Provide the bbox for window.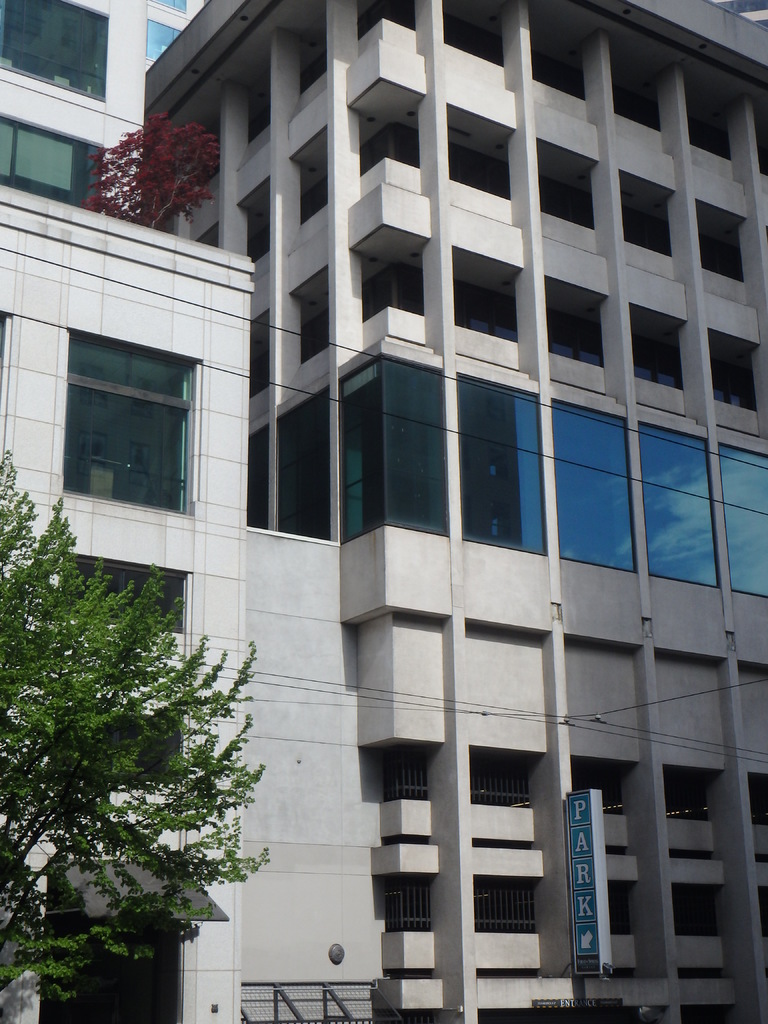
bbox(627, 198, 676, 259).
